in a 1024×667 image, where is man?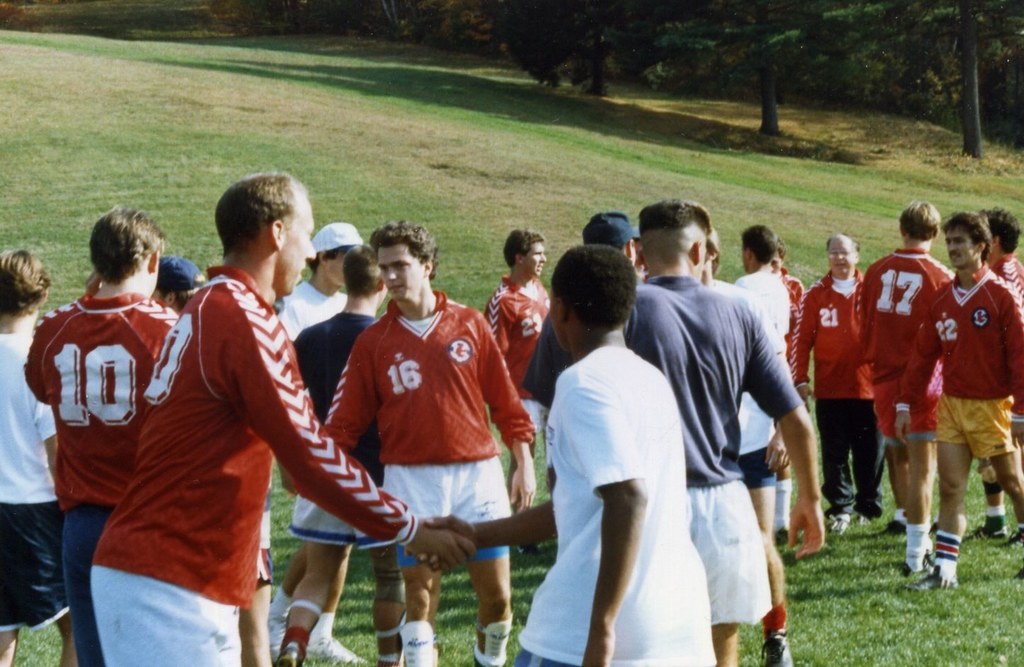
BBox(736, 220, 785, 535).
